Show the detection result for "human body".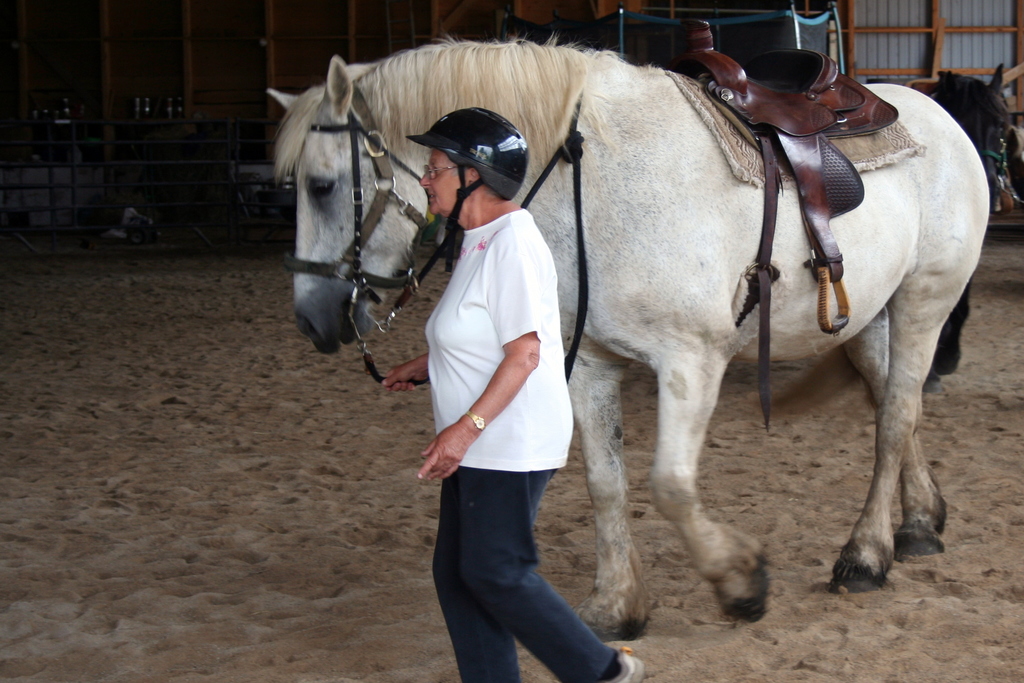
bbox=(407, 95, 607, 665).
